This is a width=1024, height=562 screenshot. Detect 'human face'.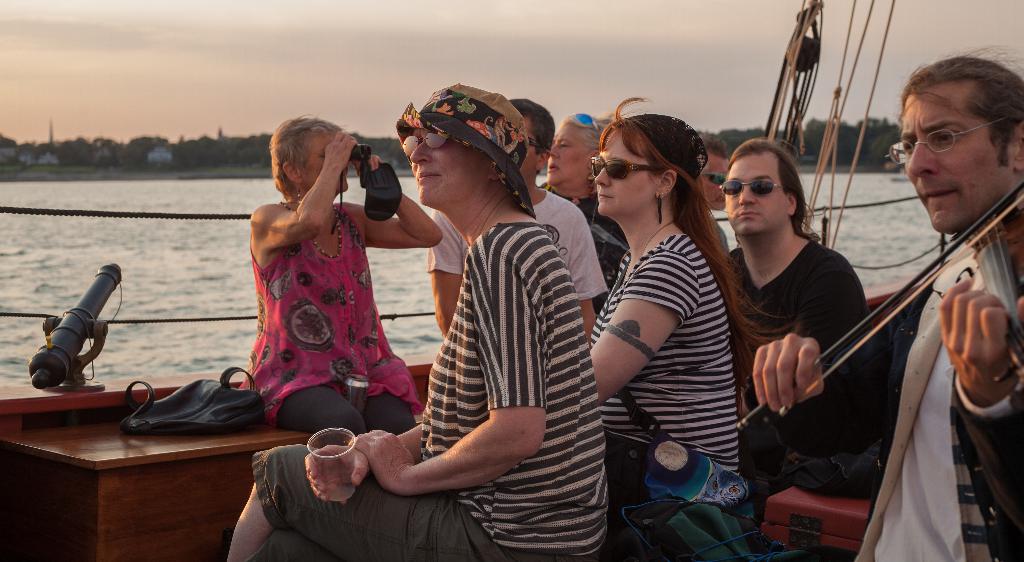
(left=550, top=127, right=591, bottom=183).
